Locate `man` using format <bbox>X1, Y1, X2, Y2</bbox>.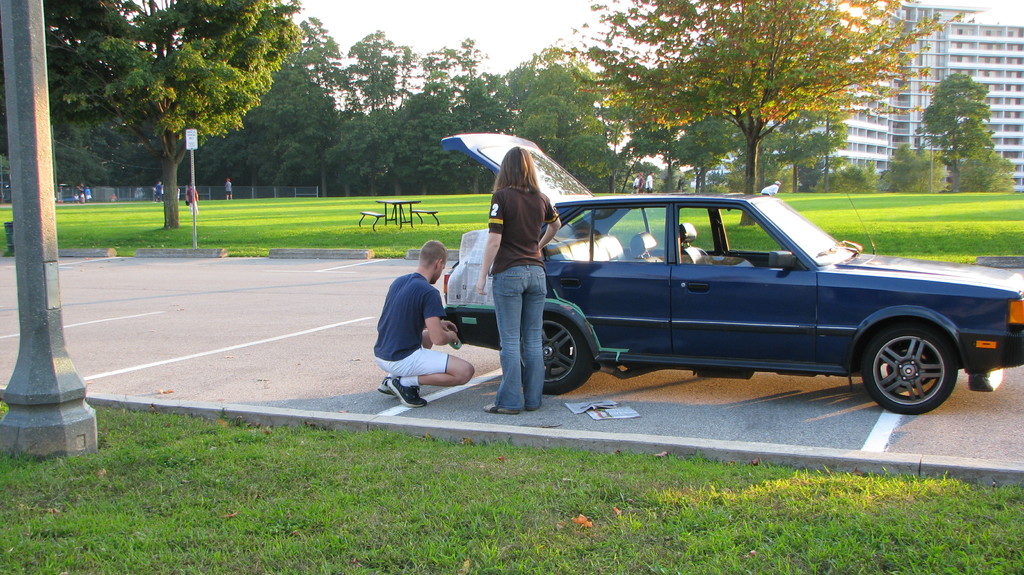
<bbox>374, 249, 470, 403</bbox>.
